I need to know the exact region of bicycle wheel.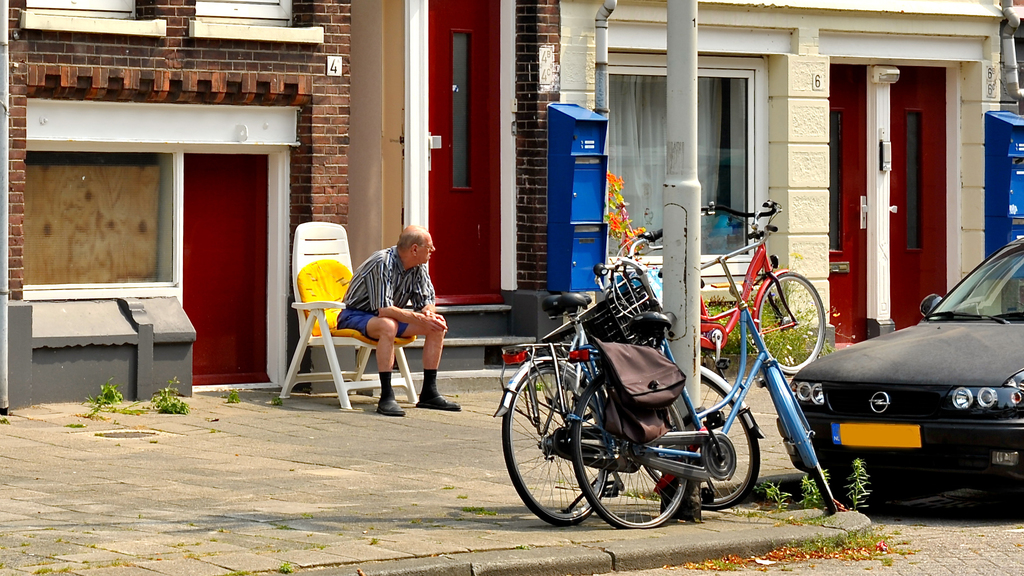
Region: 502,360,607,523.
